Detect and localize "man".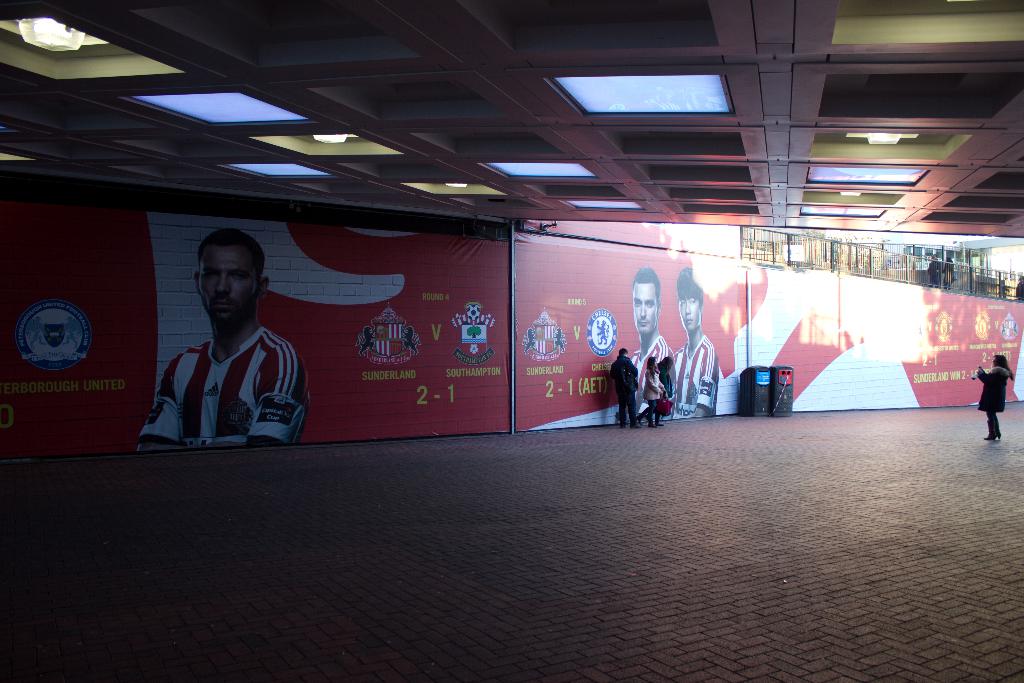
Localized at l=926, t=249, r=945, b=291.
